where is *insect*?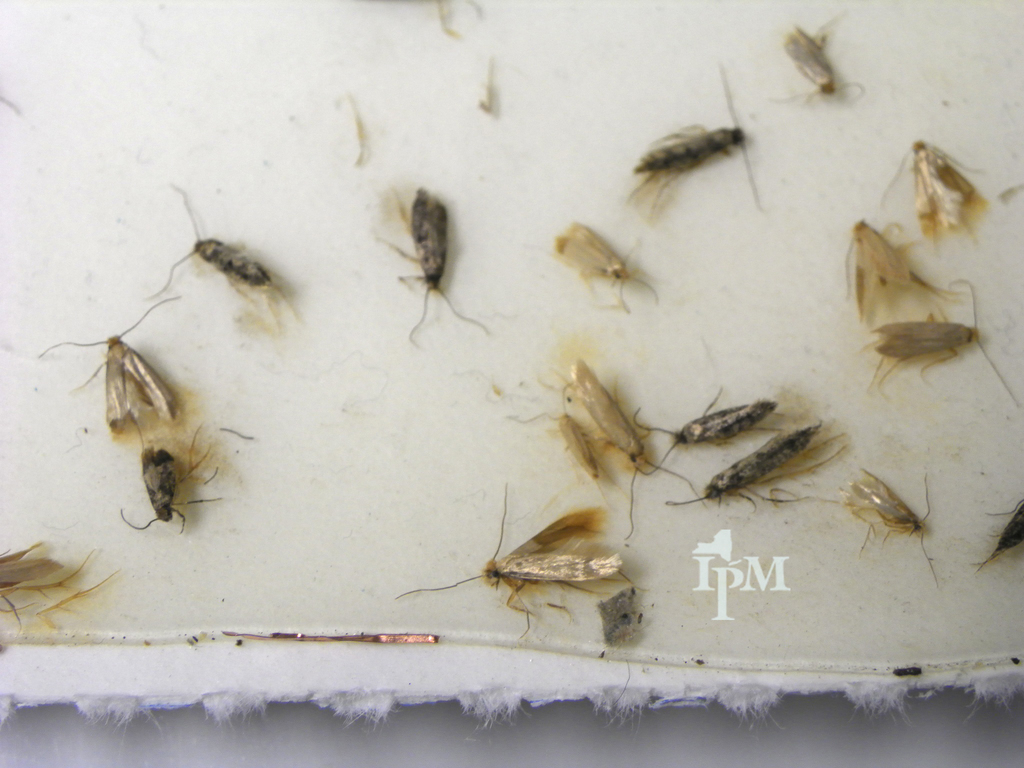
[x1=966, y1=500, x2=1023, y2=572].
